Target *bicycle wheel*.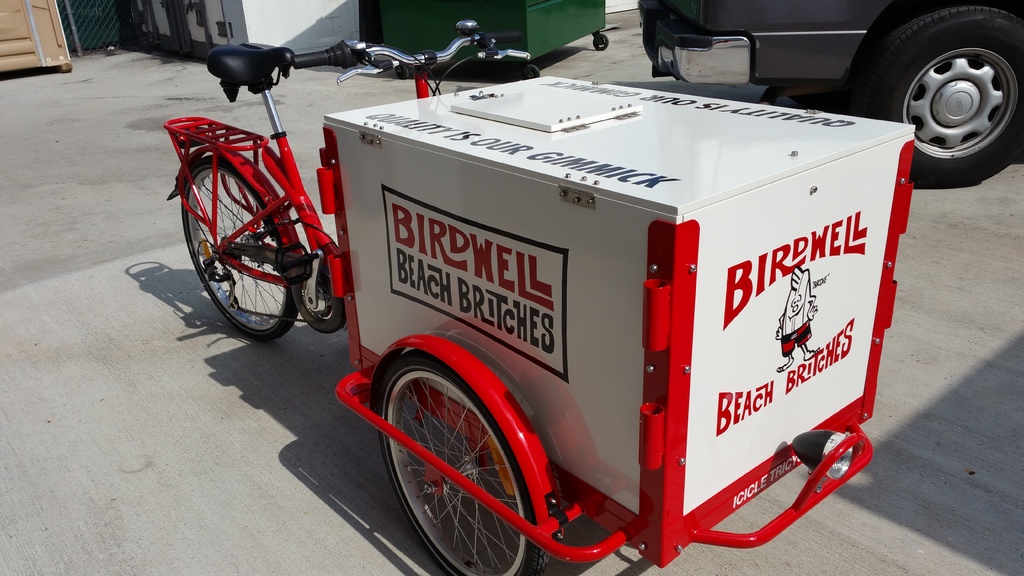
Target region: select_region(374, 355, 553, 575).
